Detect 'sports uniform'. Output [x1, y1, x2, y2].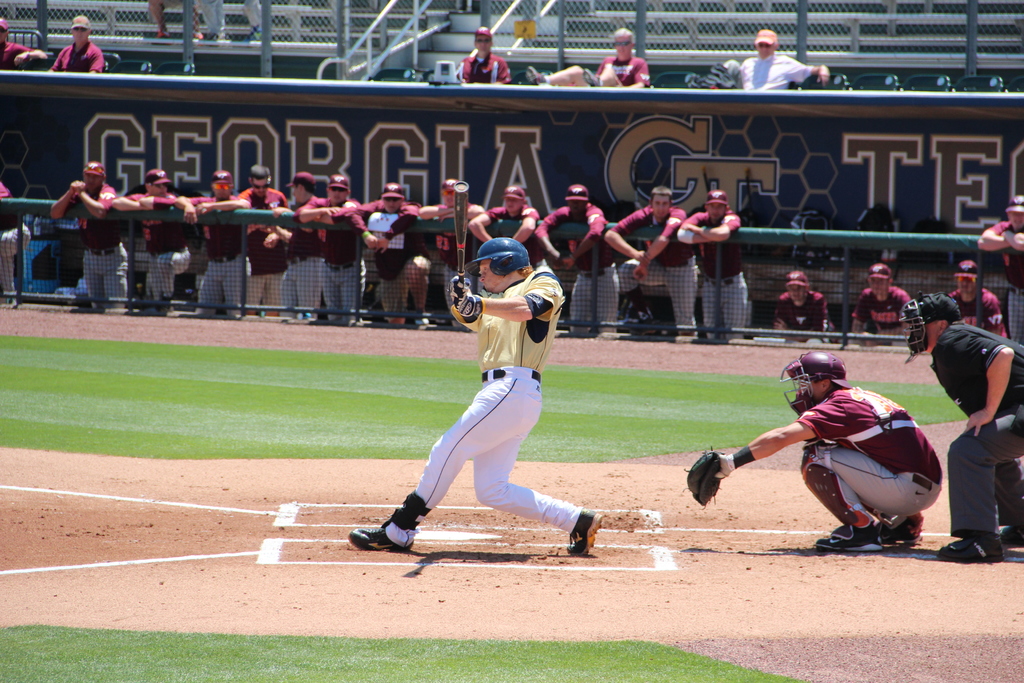
[991, 192, 1023, 346].
